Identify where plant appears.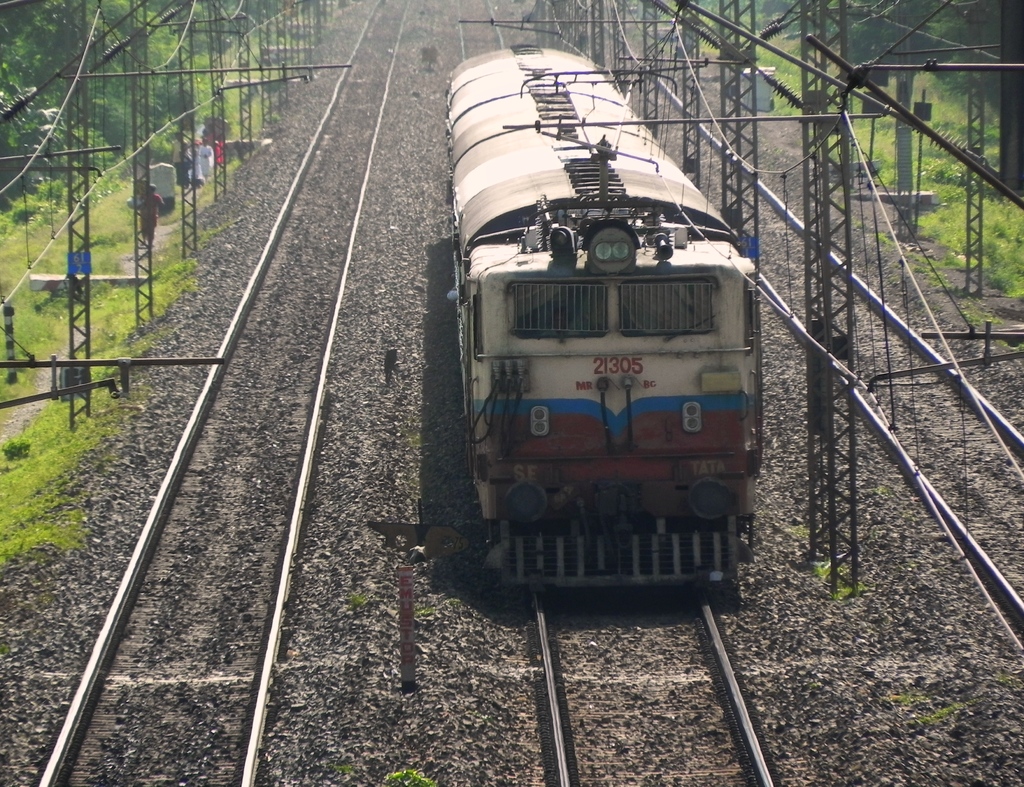
Appears at bbox(924, 698, 964, 726).
